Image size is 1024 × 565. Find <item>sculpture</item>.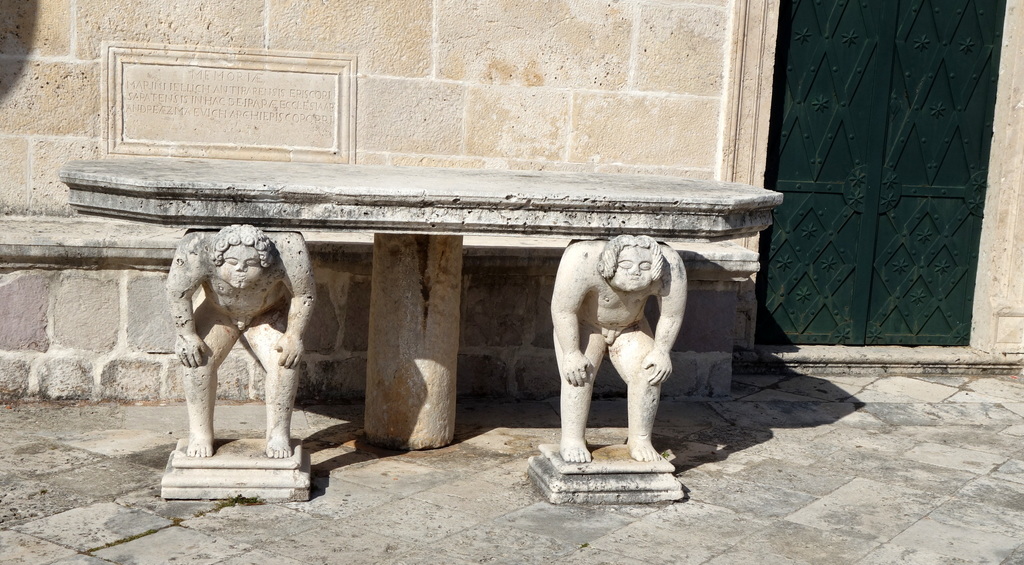
[164,229,315,455].
